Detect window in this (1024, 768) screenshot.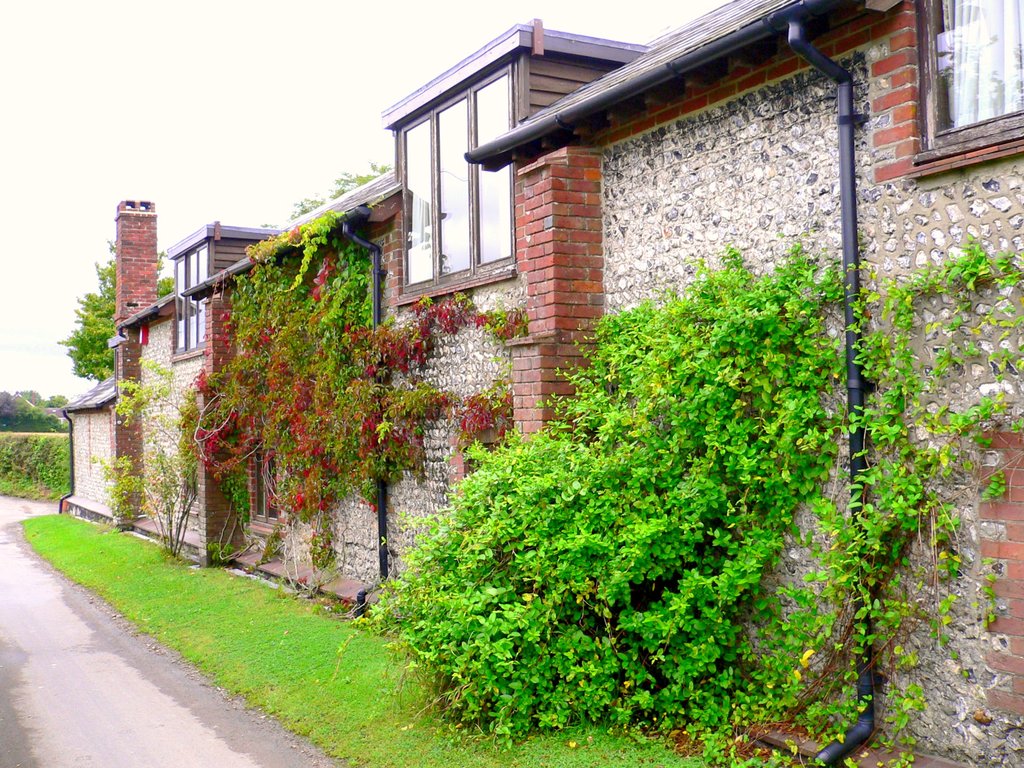
Detection: (left=394, top=60, right=515, bottom=289).
